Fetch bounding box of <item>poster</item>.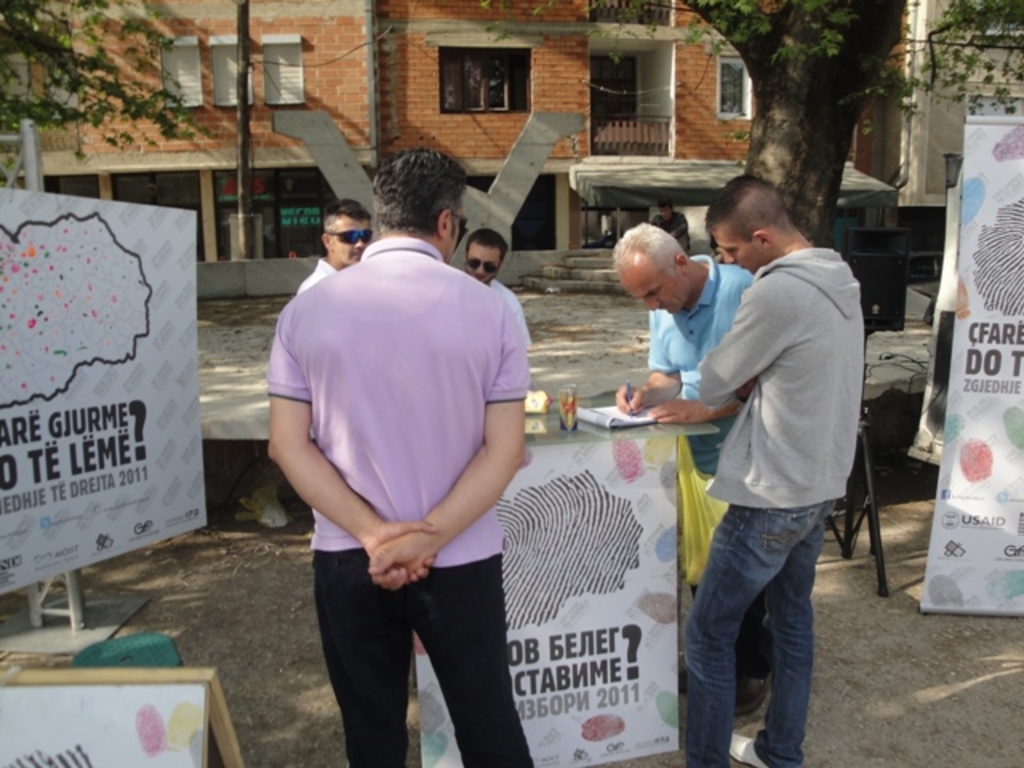
Bbox: (0,685,206,766).
